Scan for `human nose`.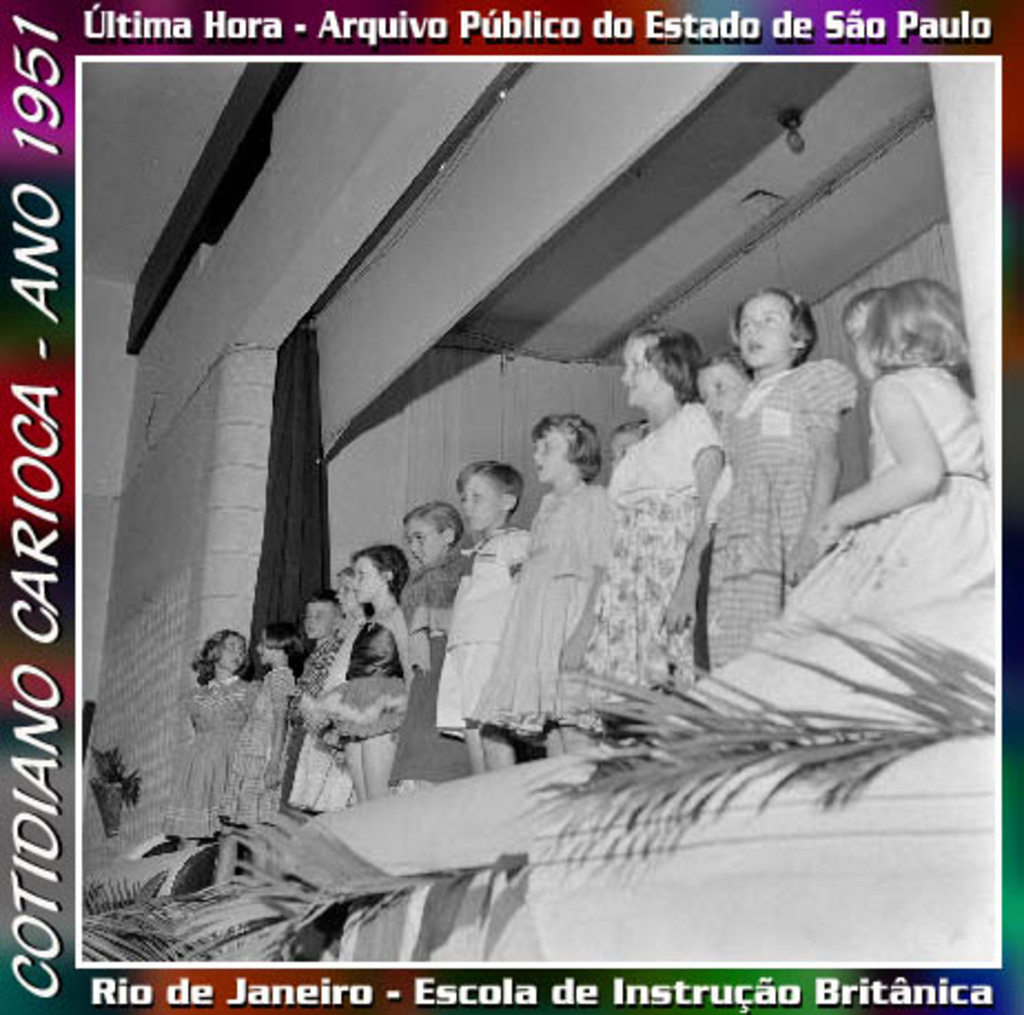
Scan result: (461, 503, 474, 512).
